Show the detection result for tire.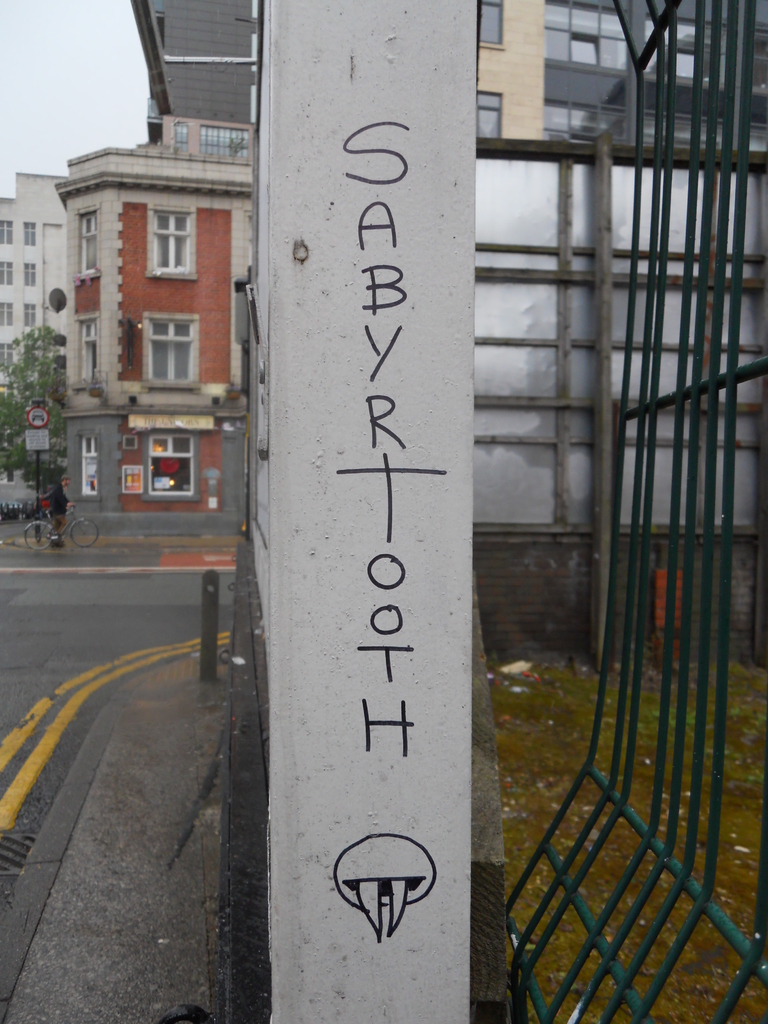
pyautogui.locateOnScreen(70, 515, 101, 550).
